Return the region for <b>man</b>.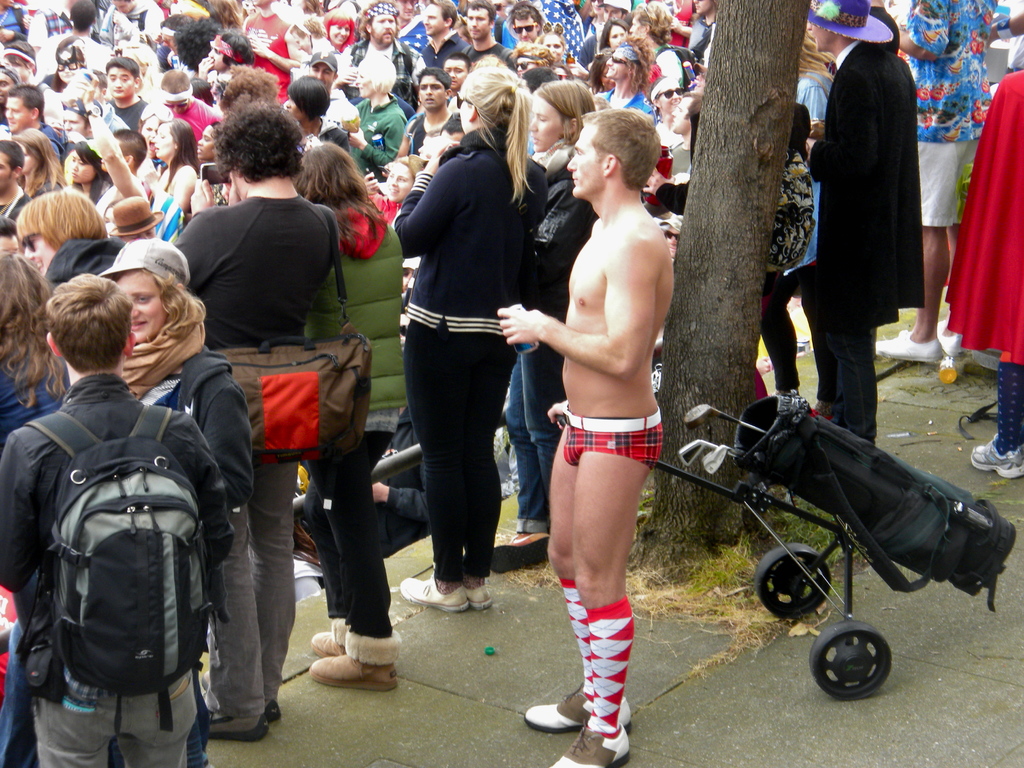
detection(505, 6, 546, 43).
